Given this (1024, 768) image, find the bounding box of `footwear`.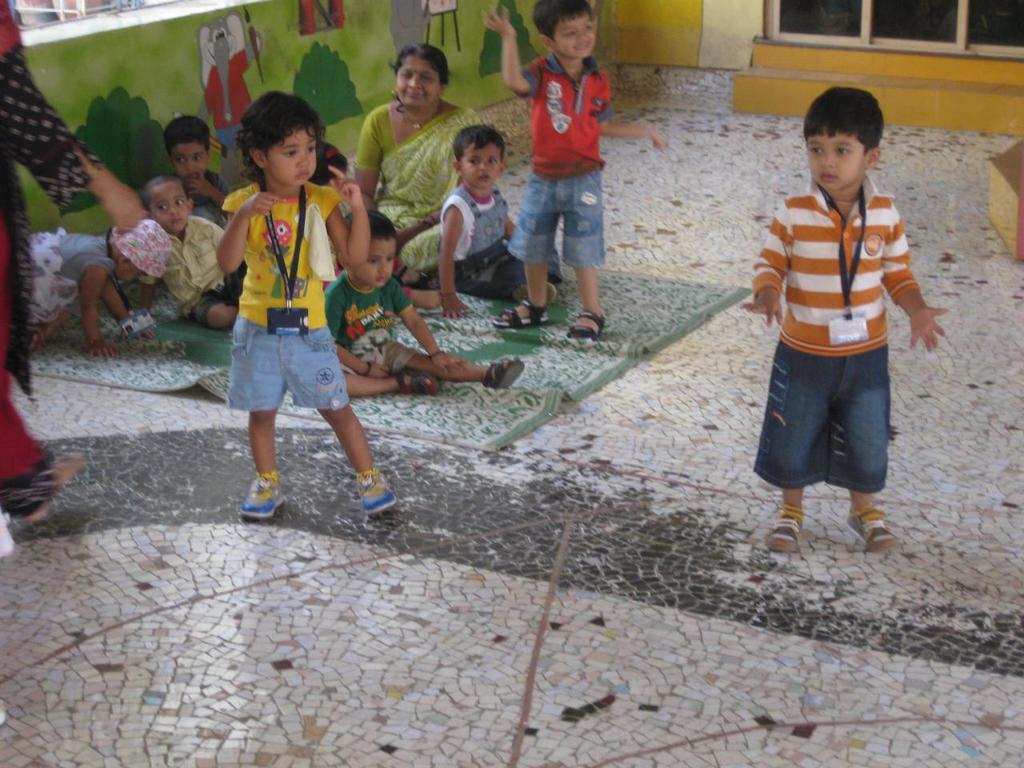
locate(2, 456, 86, 528).
